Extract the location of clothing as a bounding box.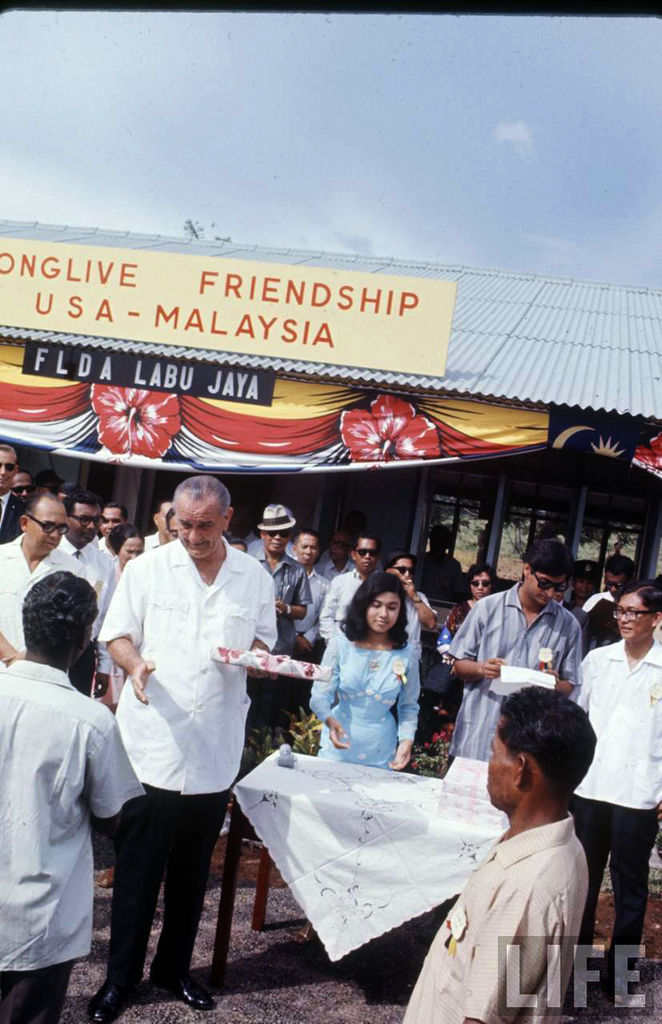
251, 551, 309, 656.
